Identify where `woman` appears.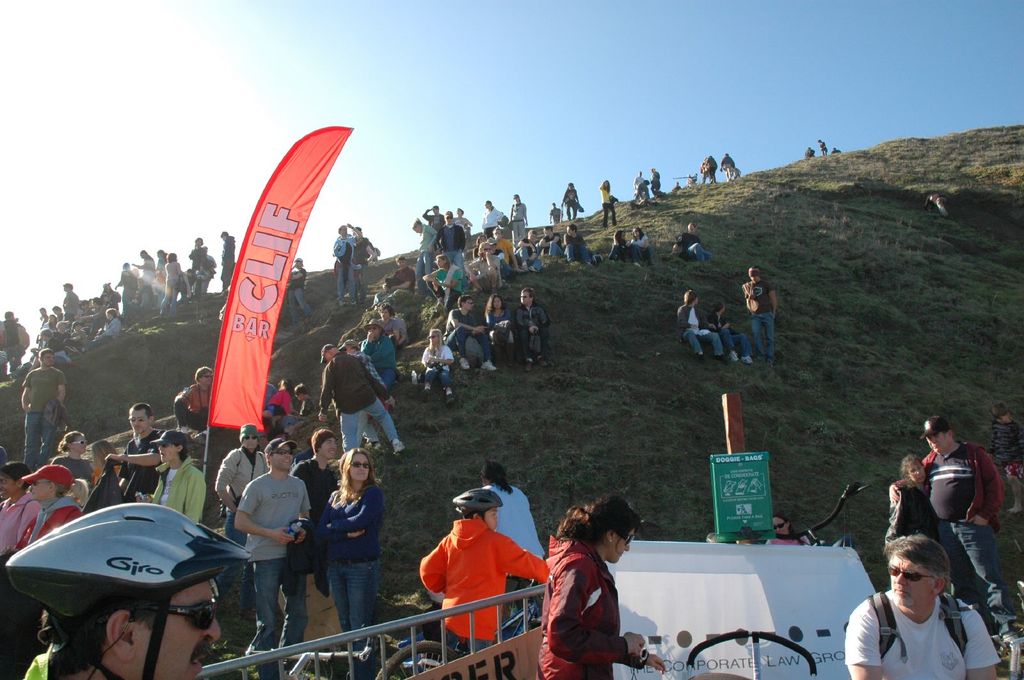
Appears at (600, 182, 619, 226).
